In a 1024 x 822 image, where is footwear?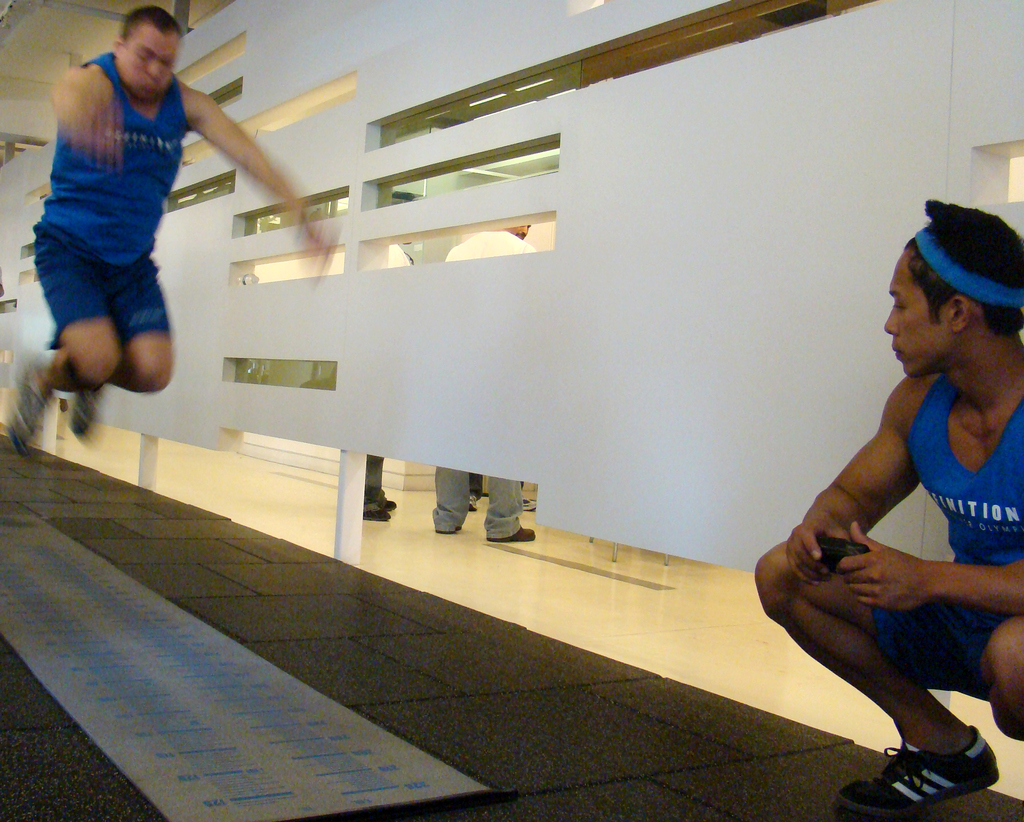
833 733 996 821.
